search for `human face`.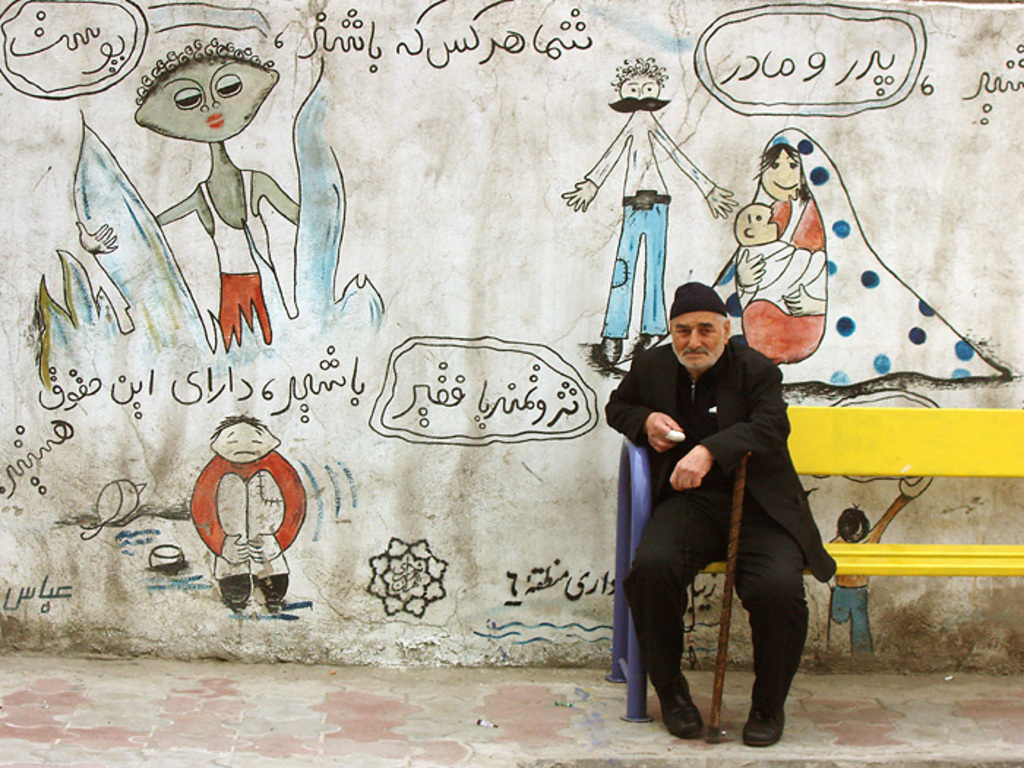
Found at (x1=623, y1=69, x2=660, y2=94).
